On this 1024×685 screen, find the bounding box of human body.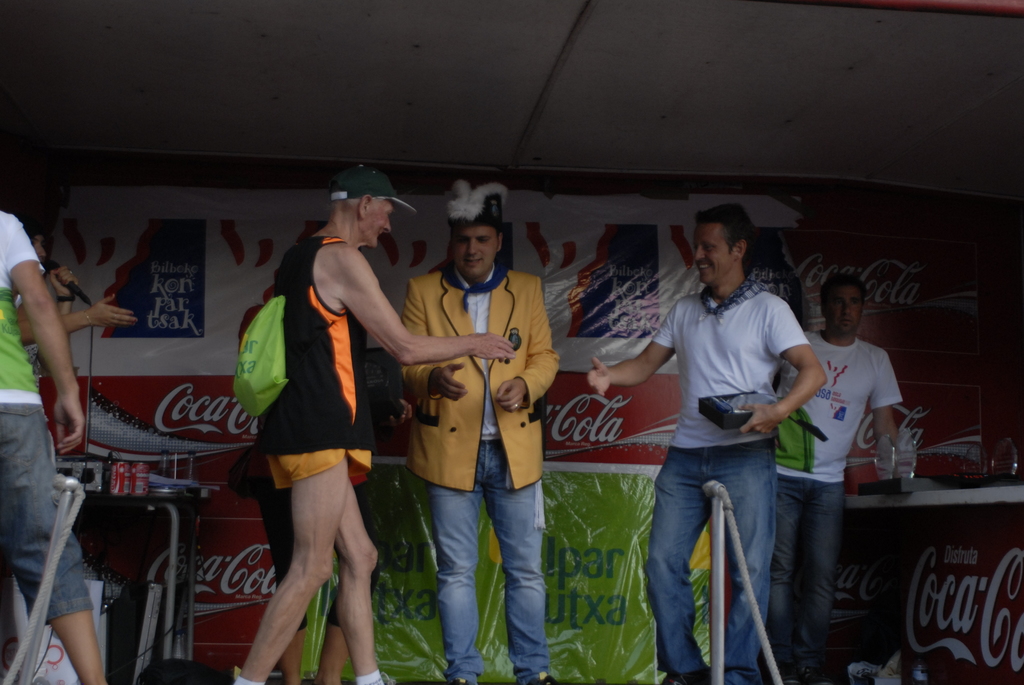
Bounding box: 641,201,828,683.
